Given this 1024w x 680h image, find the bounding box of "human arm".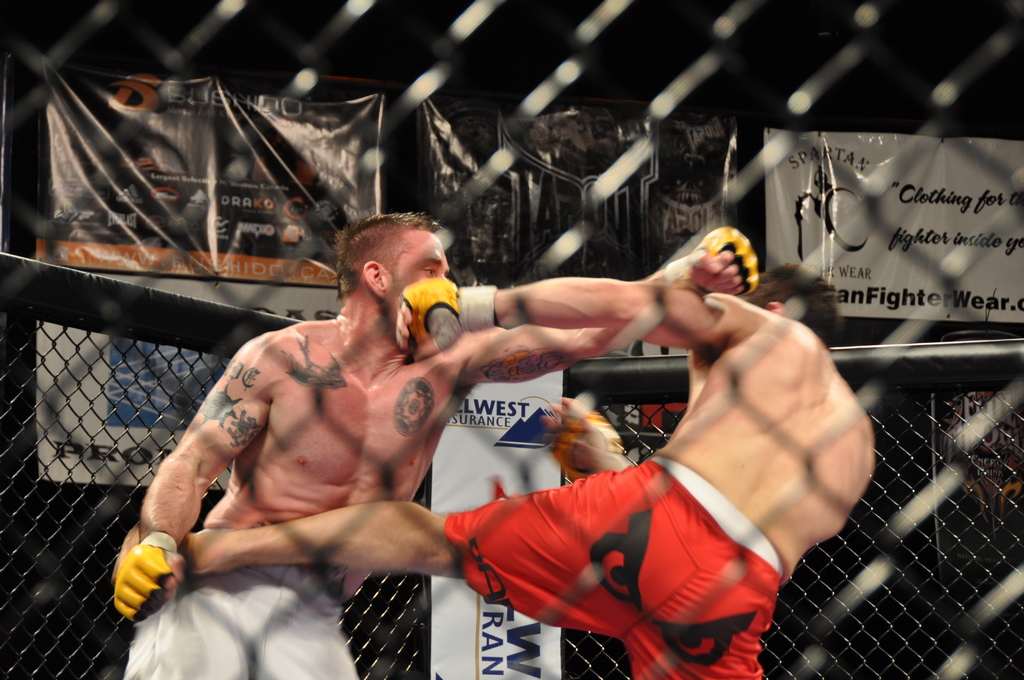
box(388, 277, 771, 357).
